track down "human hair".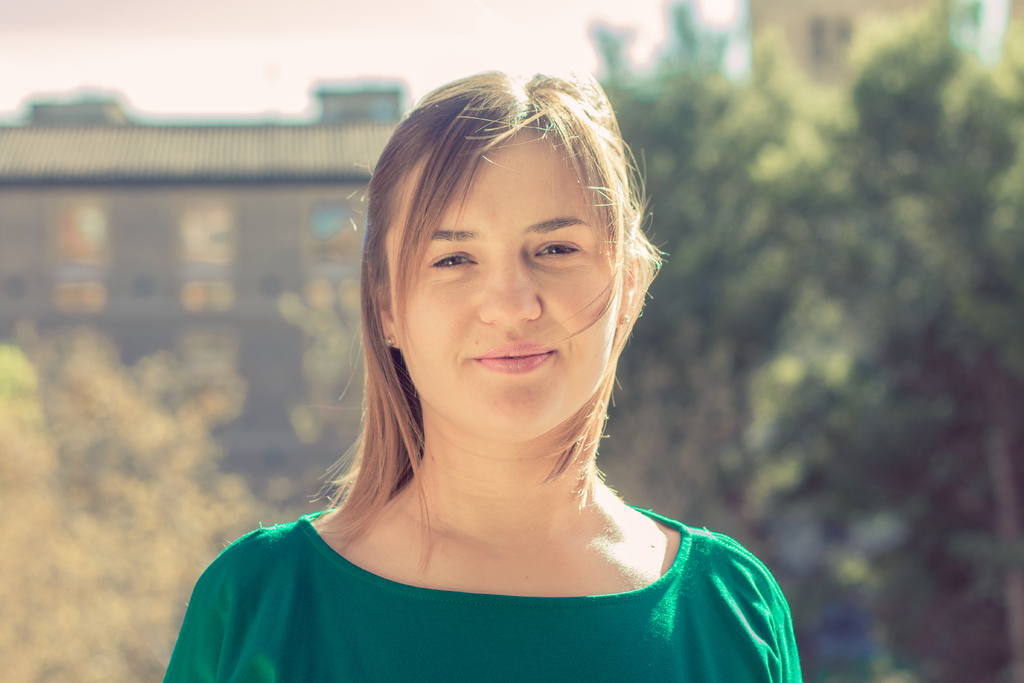
Tracked to (x1=330, y1=55, x2=689, y2=526).
